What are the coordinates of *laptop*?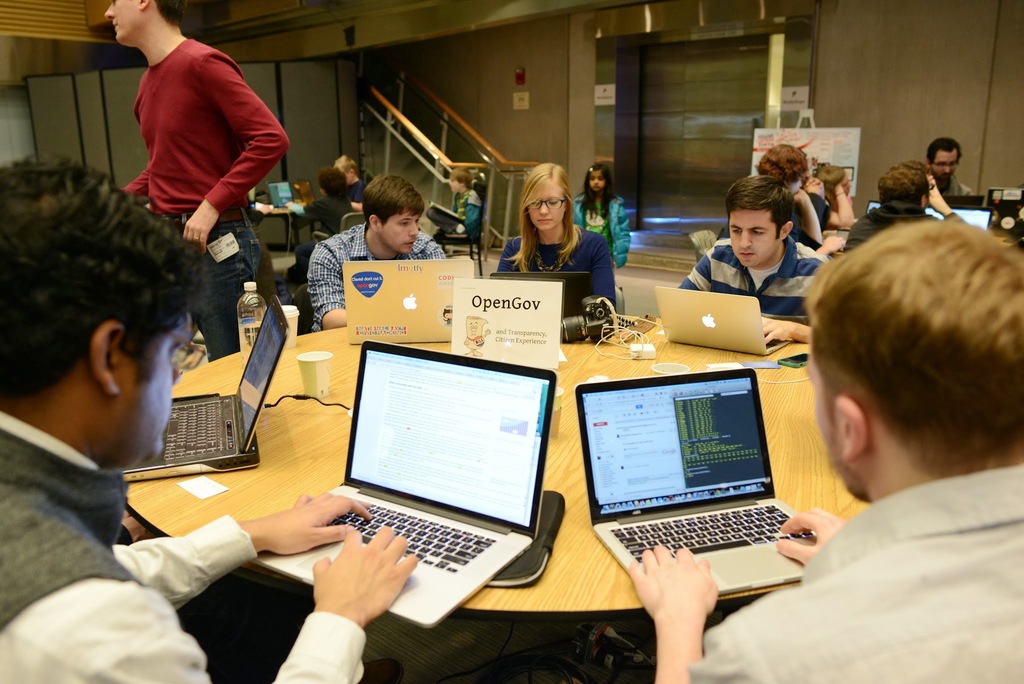
bbox=(867, 200, 882, 215).
